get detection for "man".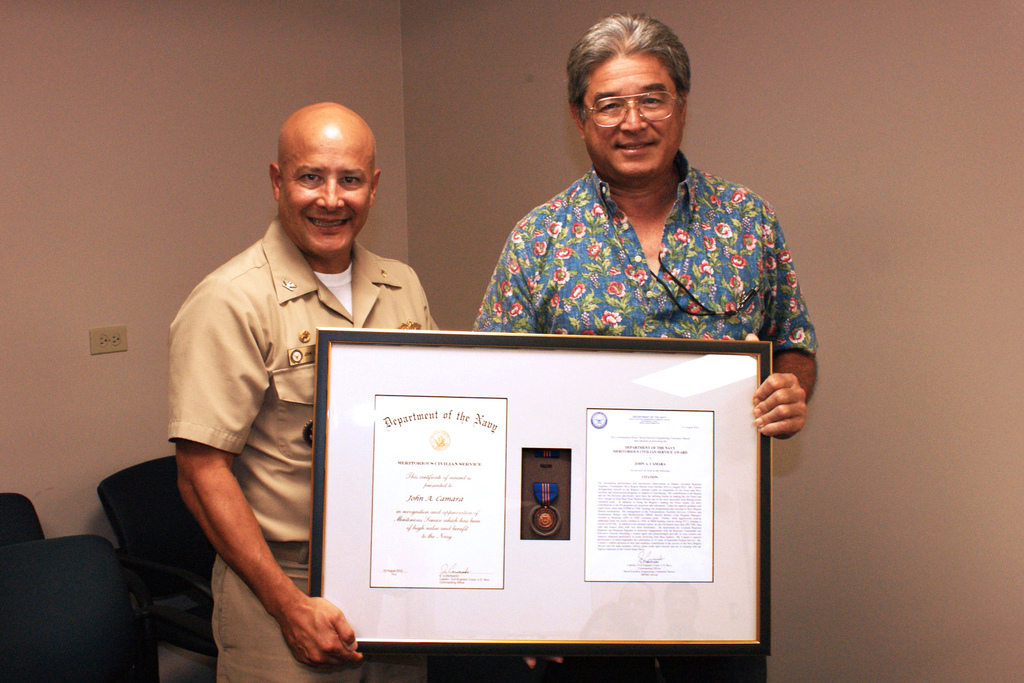
Detection: x1=468, y1=12, x2=817, y2=441.
